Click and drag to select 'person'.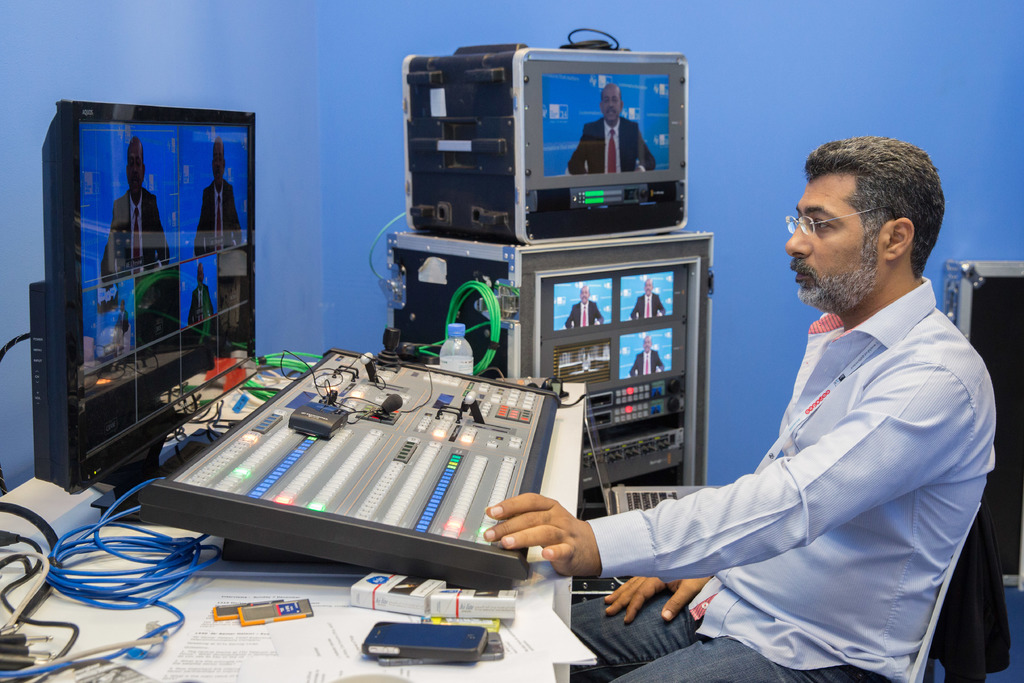
Selection: BBox(102, 136, 168, 284).
